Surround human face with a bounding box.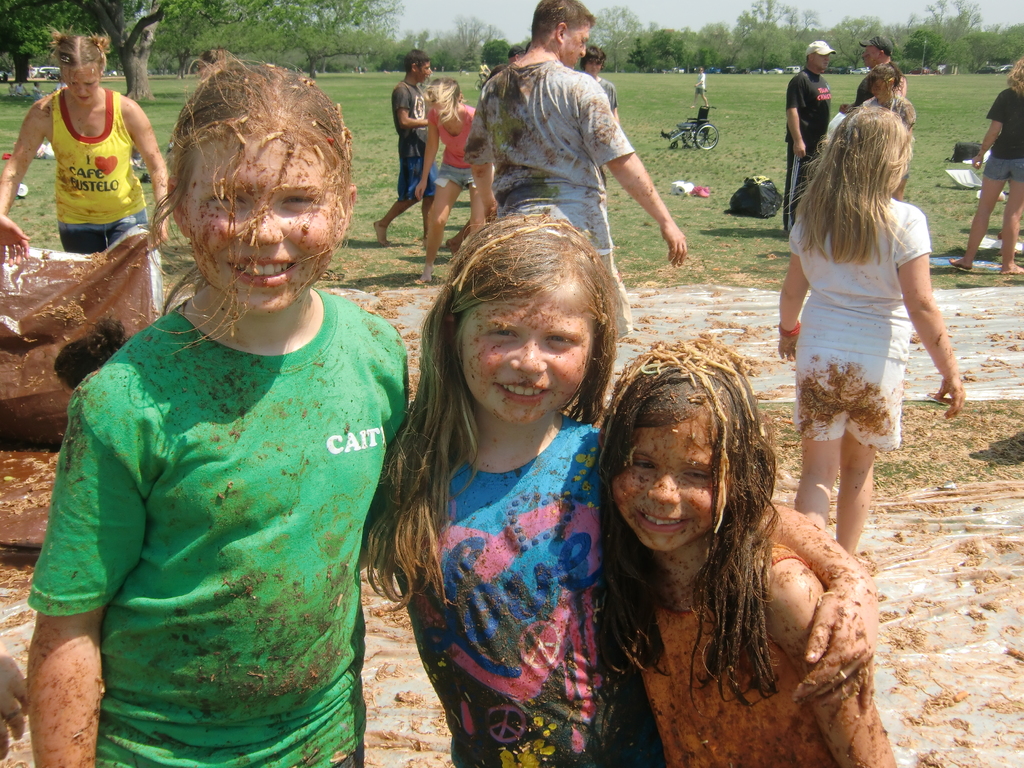
Rect(456, 283, 579, 420).
